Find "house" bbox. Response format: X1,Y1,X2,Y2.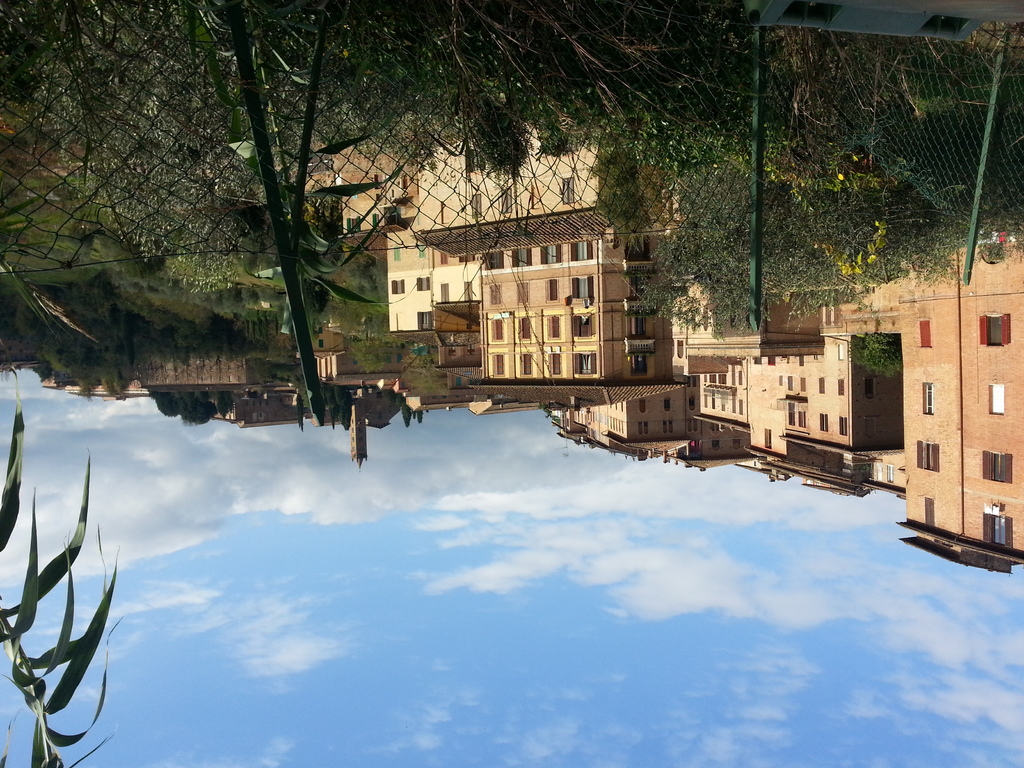
680,261,757,473.
